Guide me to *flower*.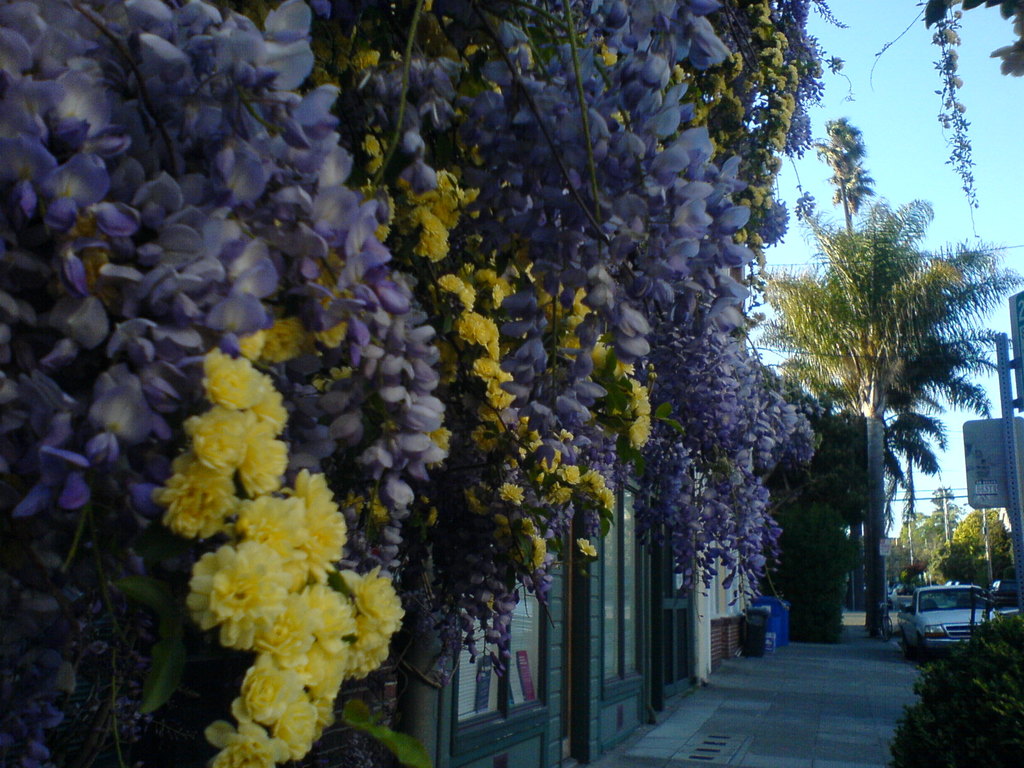
Guidance: (444, 270, 483, 314).
